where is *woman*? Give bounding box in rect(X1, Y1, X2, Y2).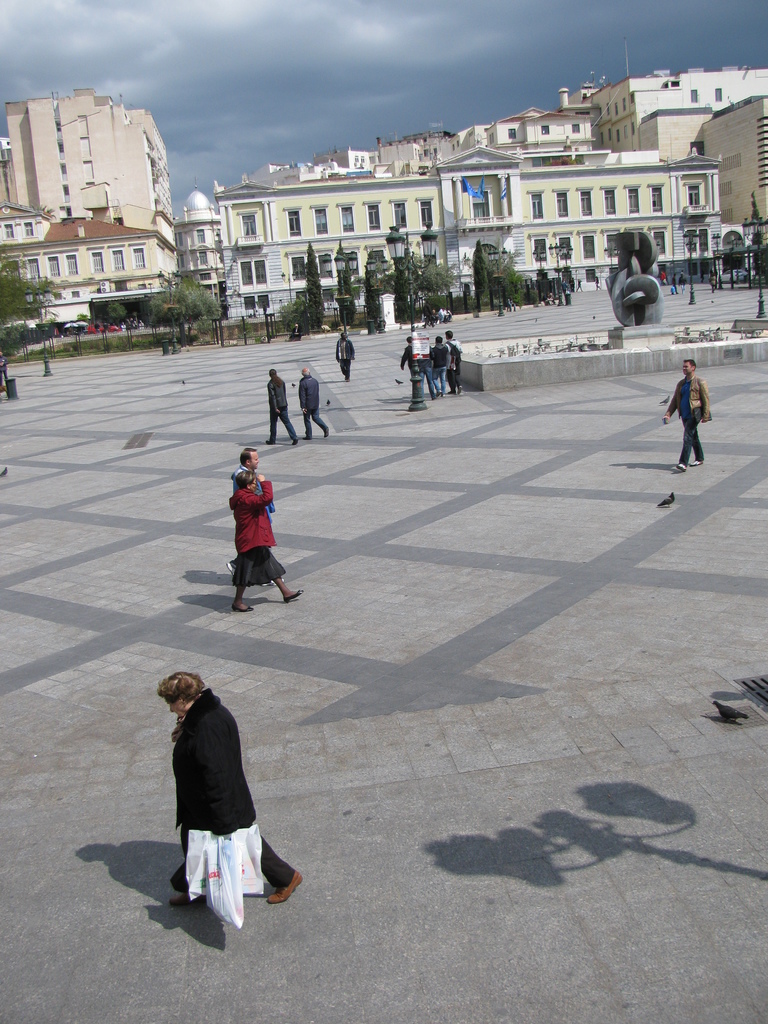
rect(229, 468, 306, 619).
